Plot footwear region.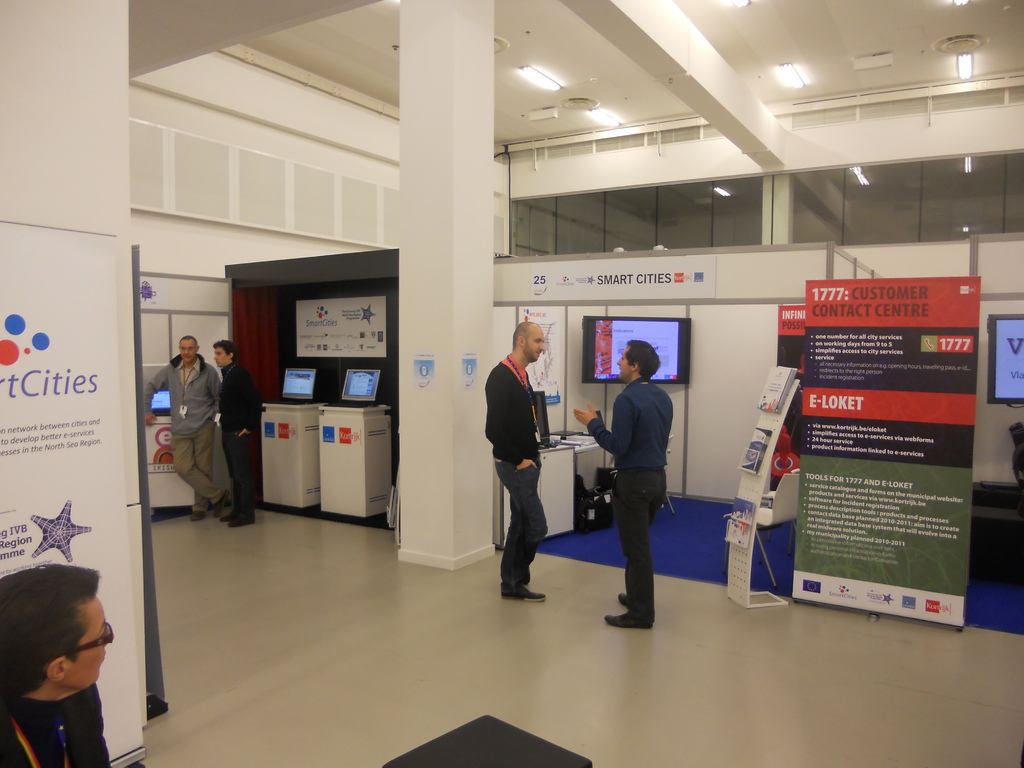
Plotted at left=600, top=611, right=648, bottom=626.
